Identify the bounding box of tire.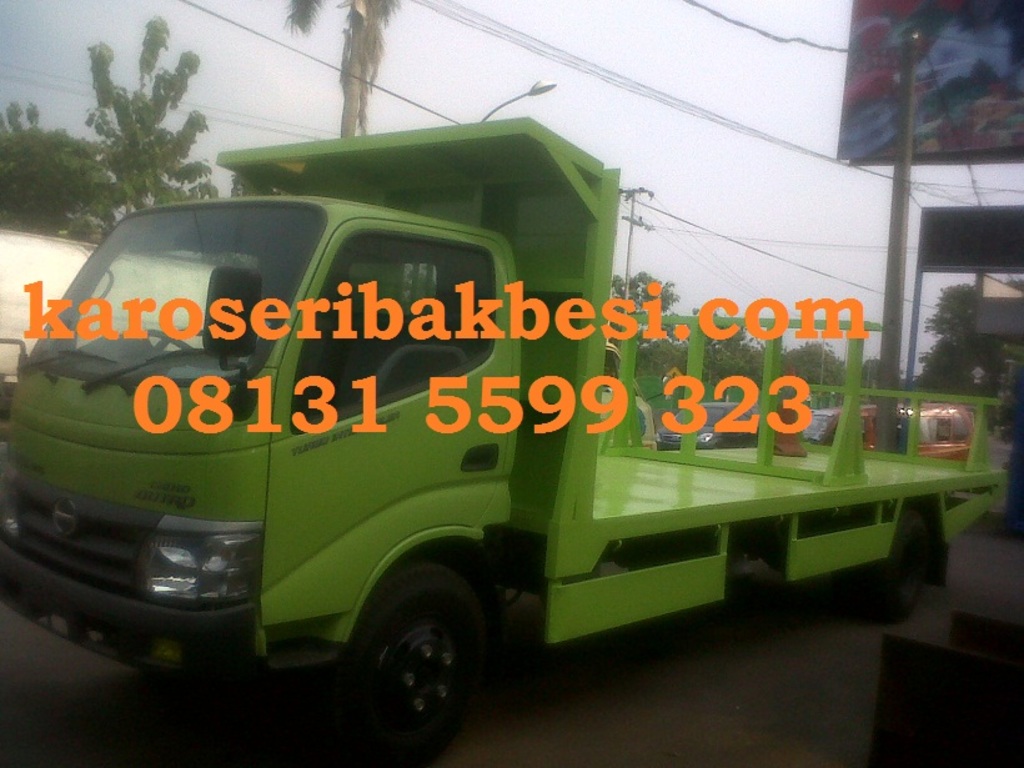
pyautogui.locateOnScreen(823, 521, 863, 606).
